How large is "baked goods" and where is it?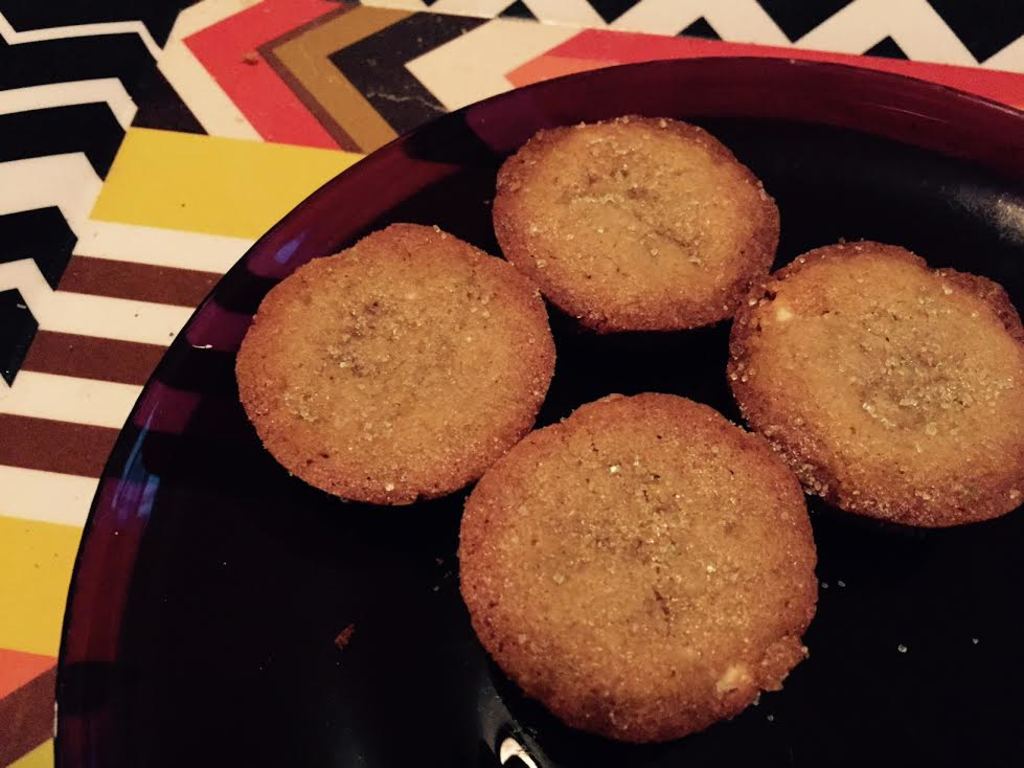
Bounding box: rect(723, 241, 1023, 527).
